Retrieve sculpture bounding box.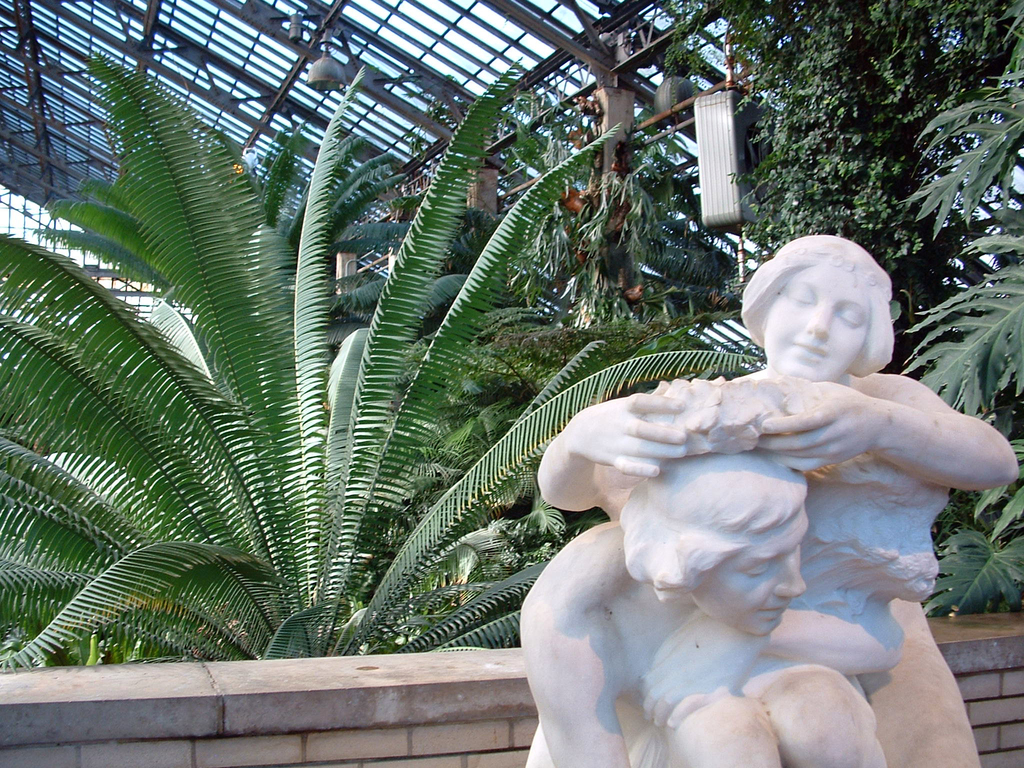
Bounding box: 518,230,1017,767.
